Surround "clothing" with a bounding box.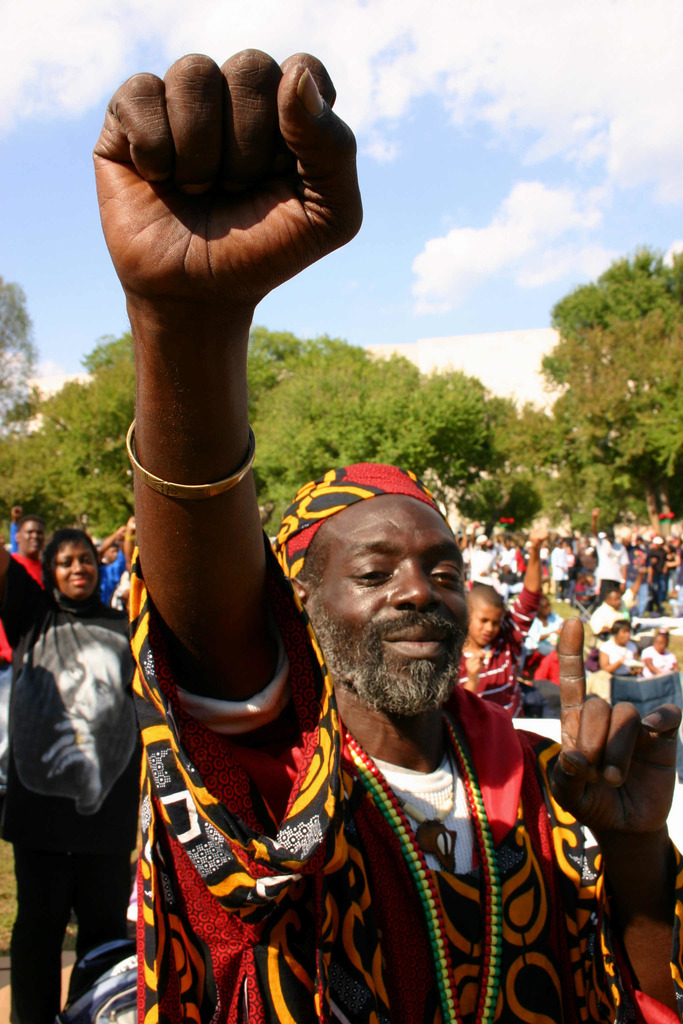
left=452, top=580, right=546, bottom=737.
